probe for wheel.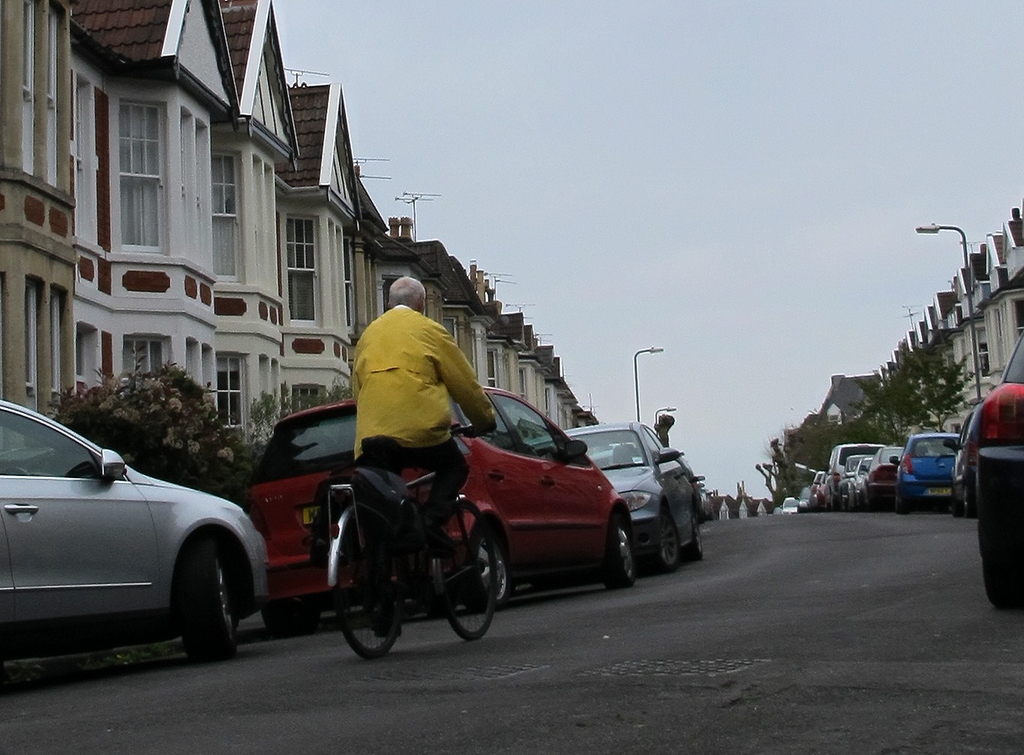
Probe result: (440,519,495,645).
